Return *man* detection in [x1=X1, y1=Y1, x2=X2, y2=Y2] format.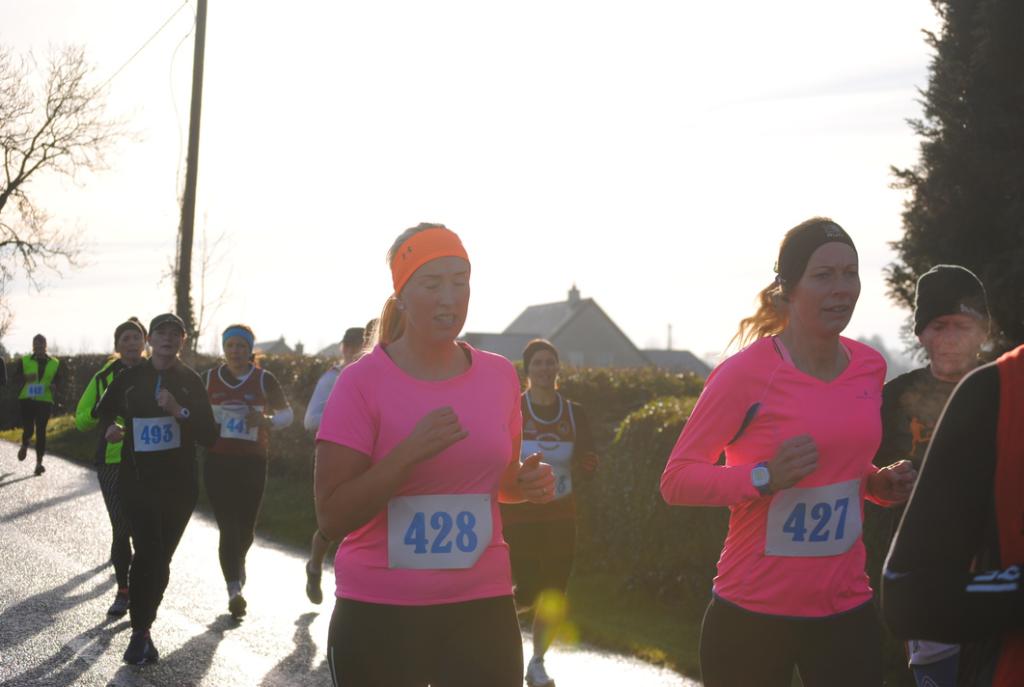
[x1=877, y1=244, x2=1014, y2=680].
